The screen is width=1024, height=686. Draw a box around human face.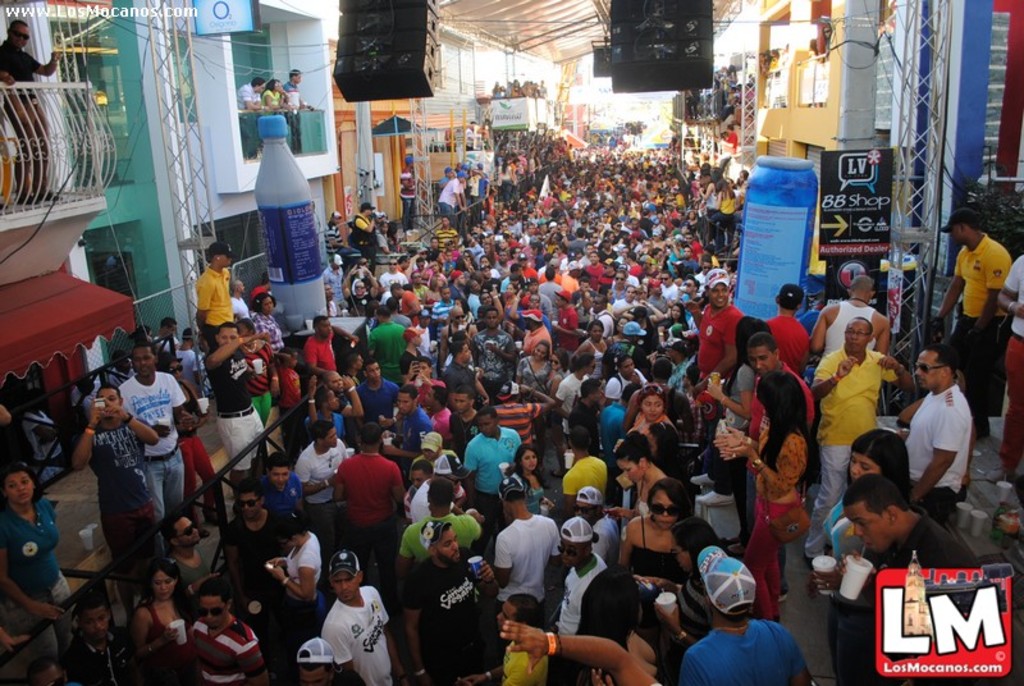
bbox(452, 397, 474, 416).
